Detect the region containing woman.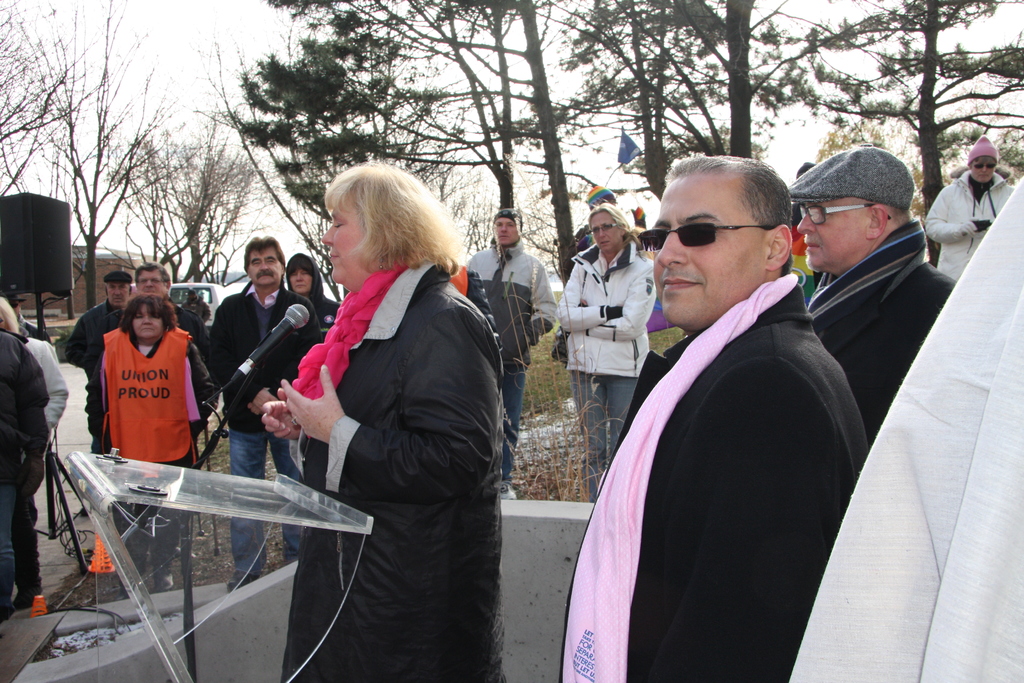
554/201/657/508.
